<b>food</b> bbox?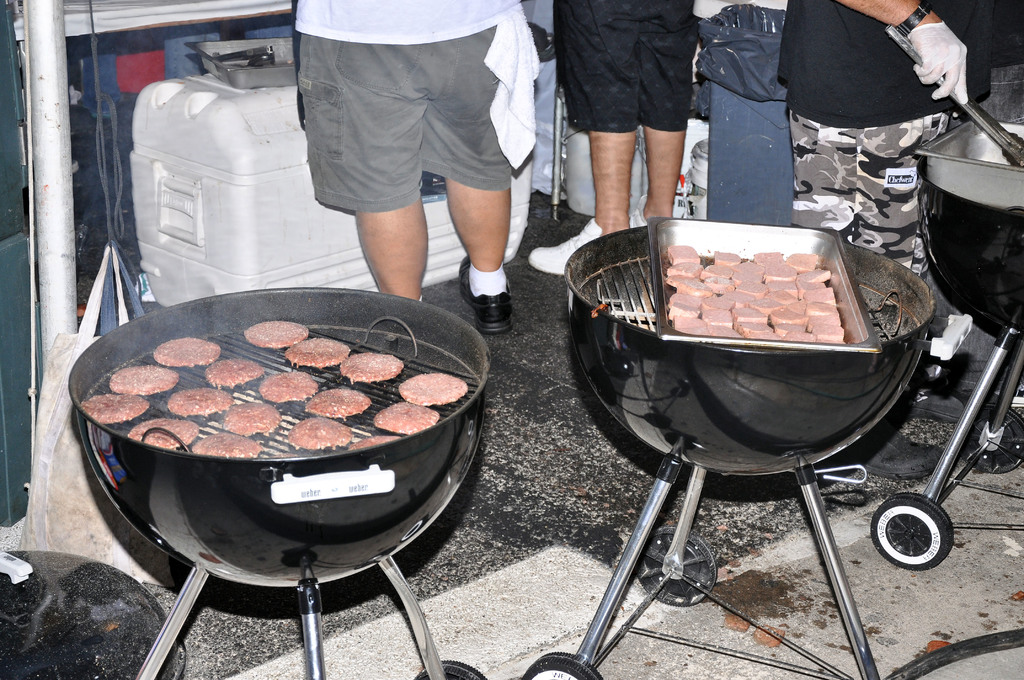
Rect(79, 392, 148, 421)
